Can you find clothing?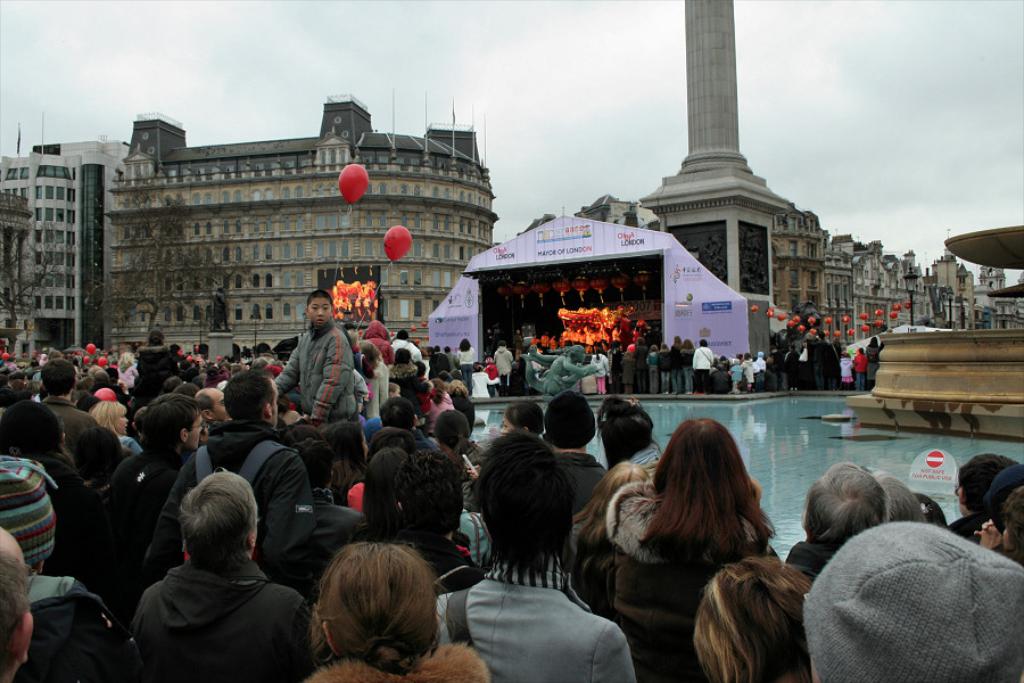
Yes, bounding box: (816,339,832,388).
